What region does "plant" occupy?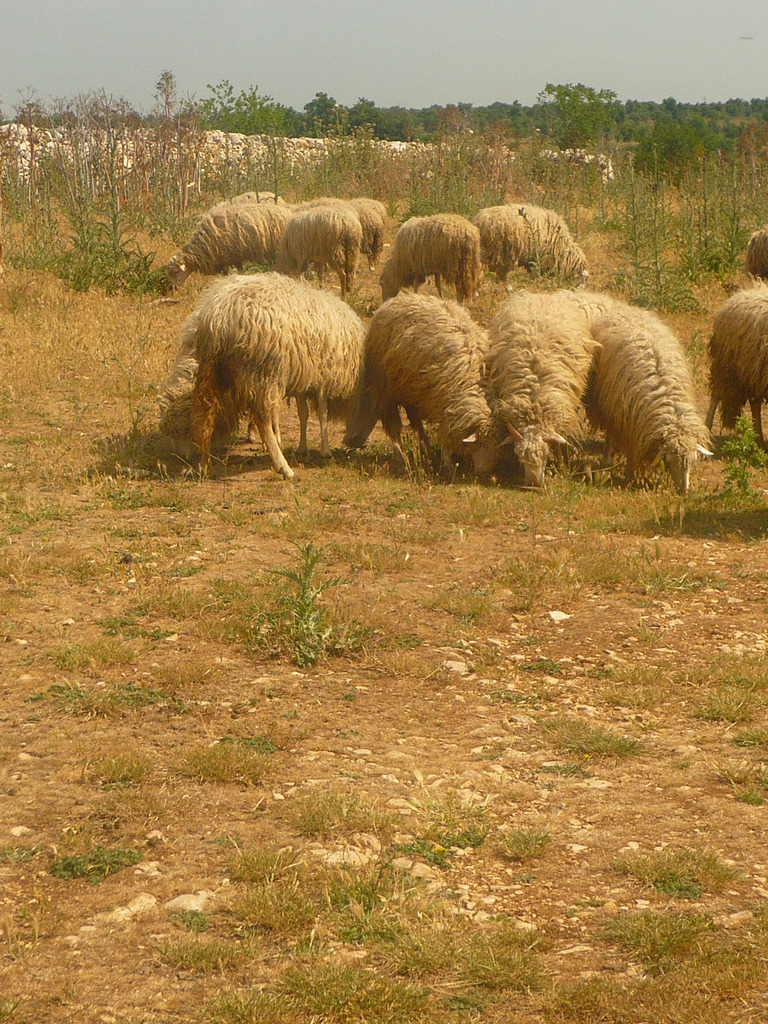
[483,206,584,312].
